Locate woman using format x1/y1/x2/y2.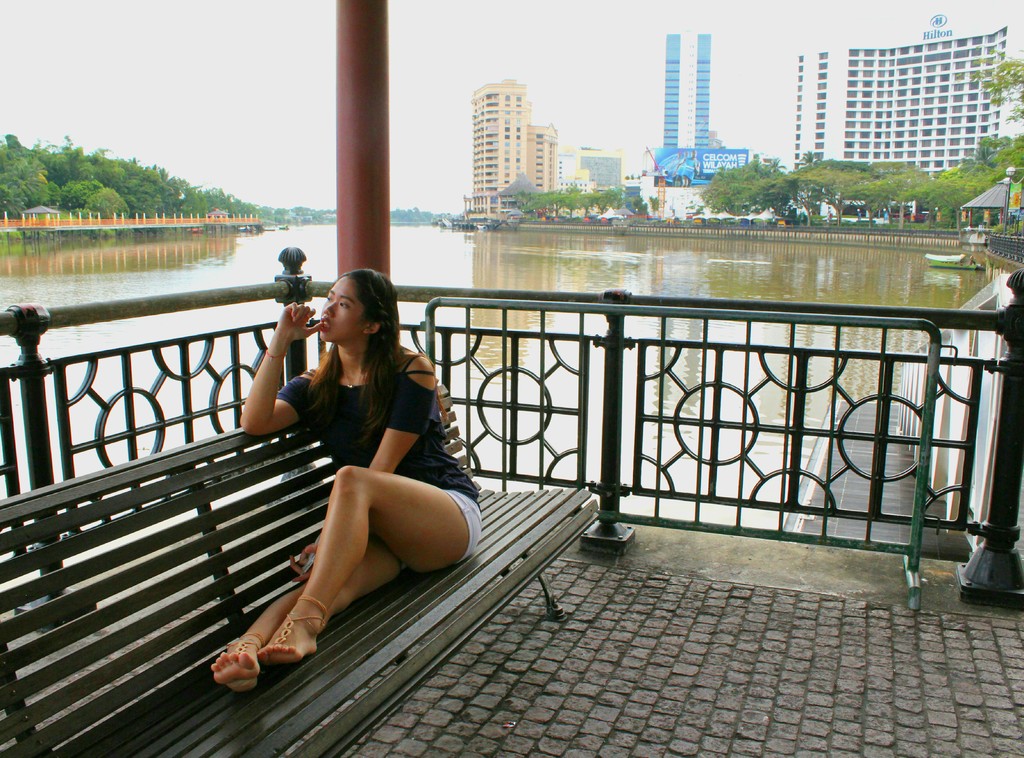
198/248/443/652.
